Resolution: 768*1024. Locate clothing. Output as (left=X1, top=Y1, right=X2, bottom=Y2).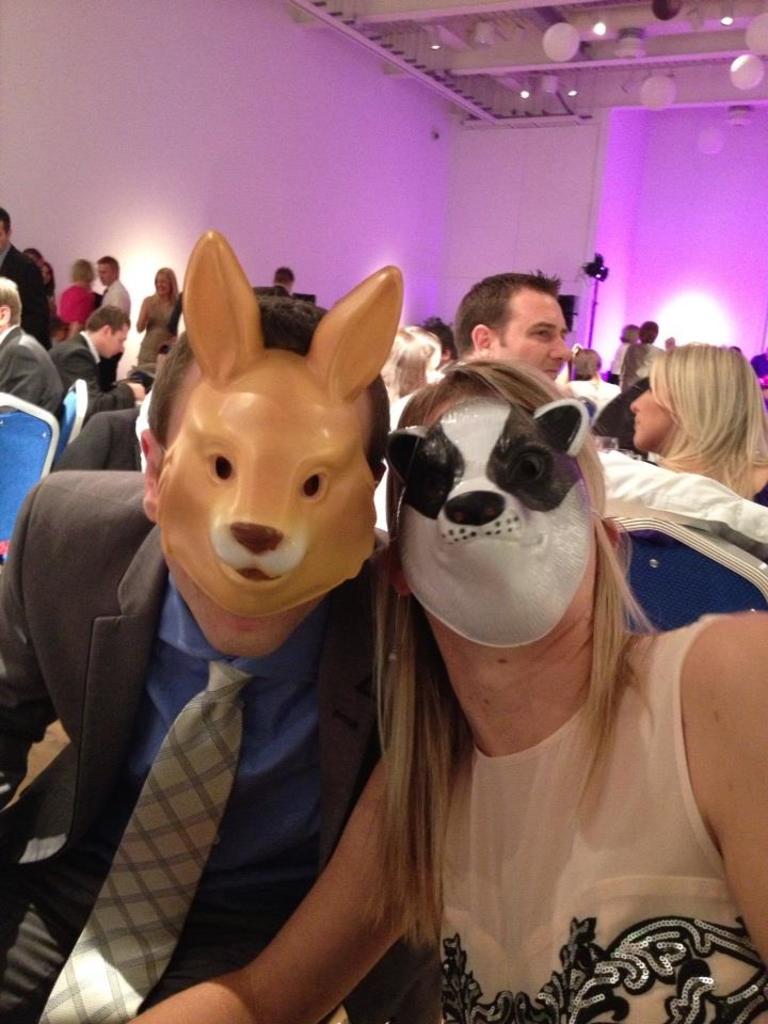
(left=0, top=325, right=68, bottom=423).
